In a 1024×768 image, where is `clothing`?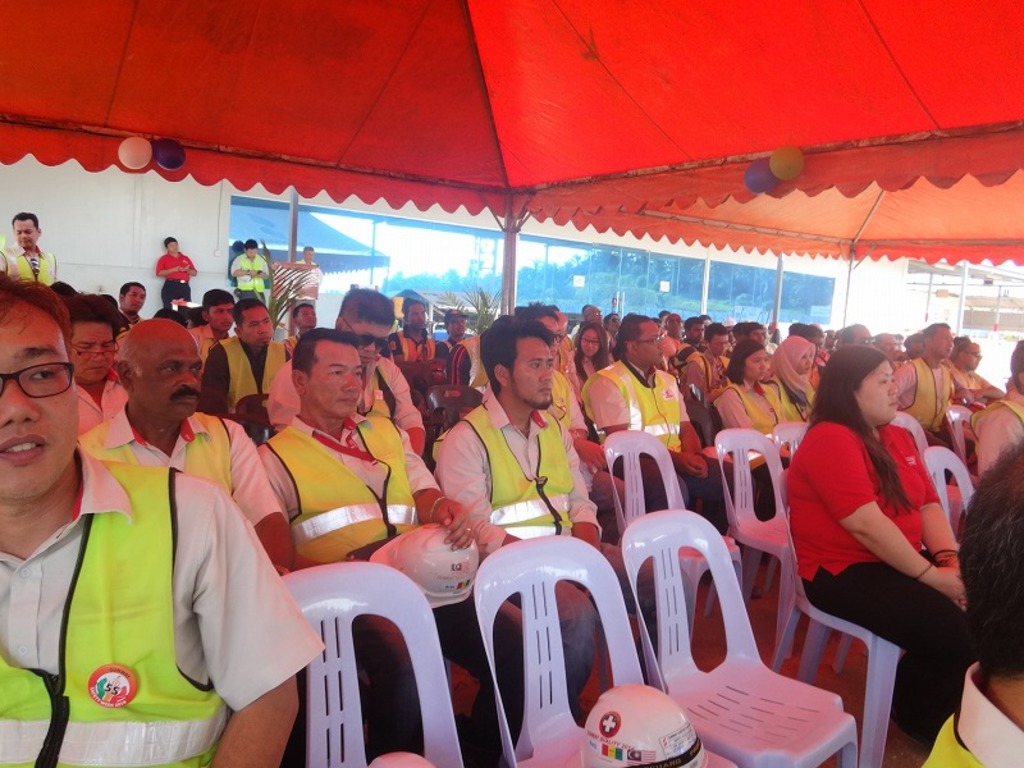
{"x1": 709, "y1": 372, "x2": 815, "y2": 471}.
